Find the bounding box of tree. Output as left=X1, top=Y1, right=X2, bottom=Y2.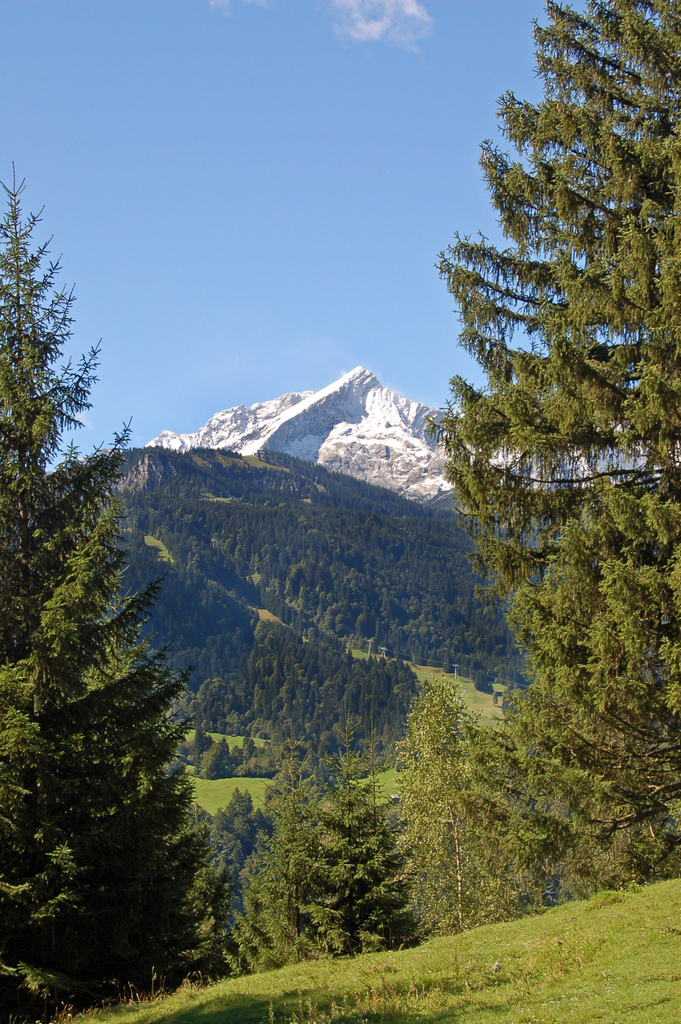
left=442, top=8, right=663, bottom=696.
